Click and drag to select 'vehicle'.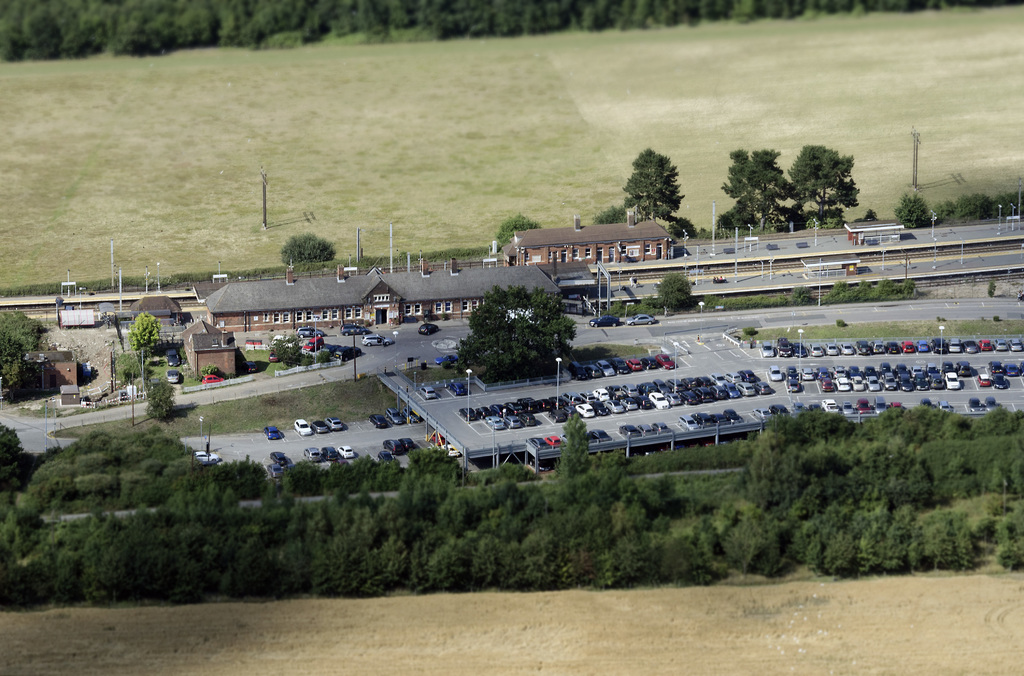
Selection: locate(445, 439, 460, 457).
